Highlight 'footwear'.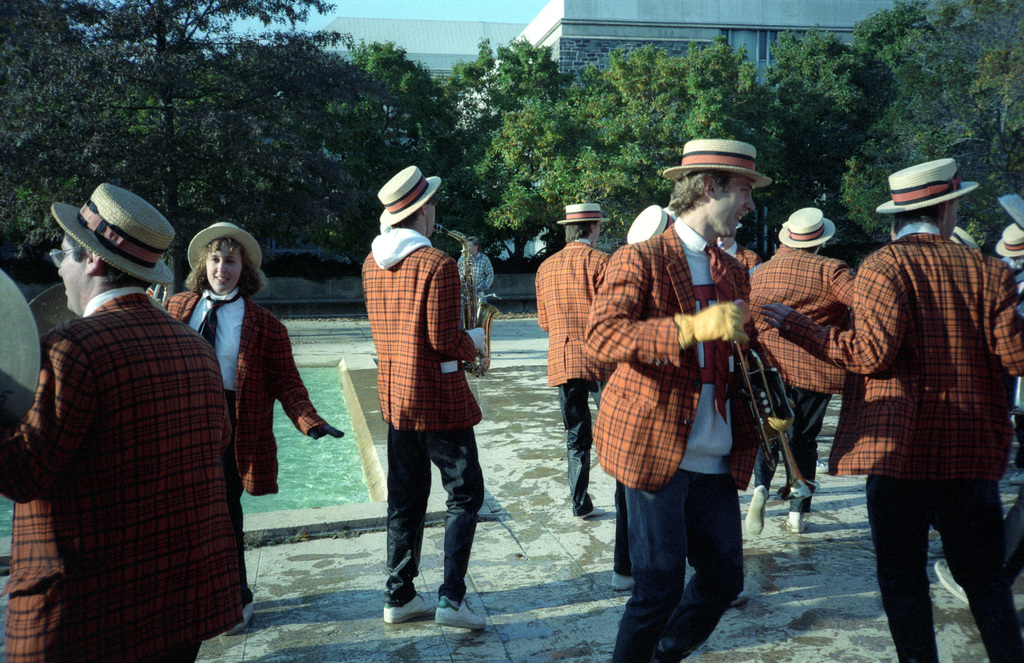
Highlighted region: box(786, 508, 806, 532).
